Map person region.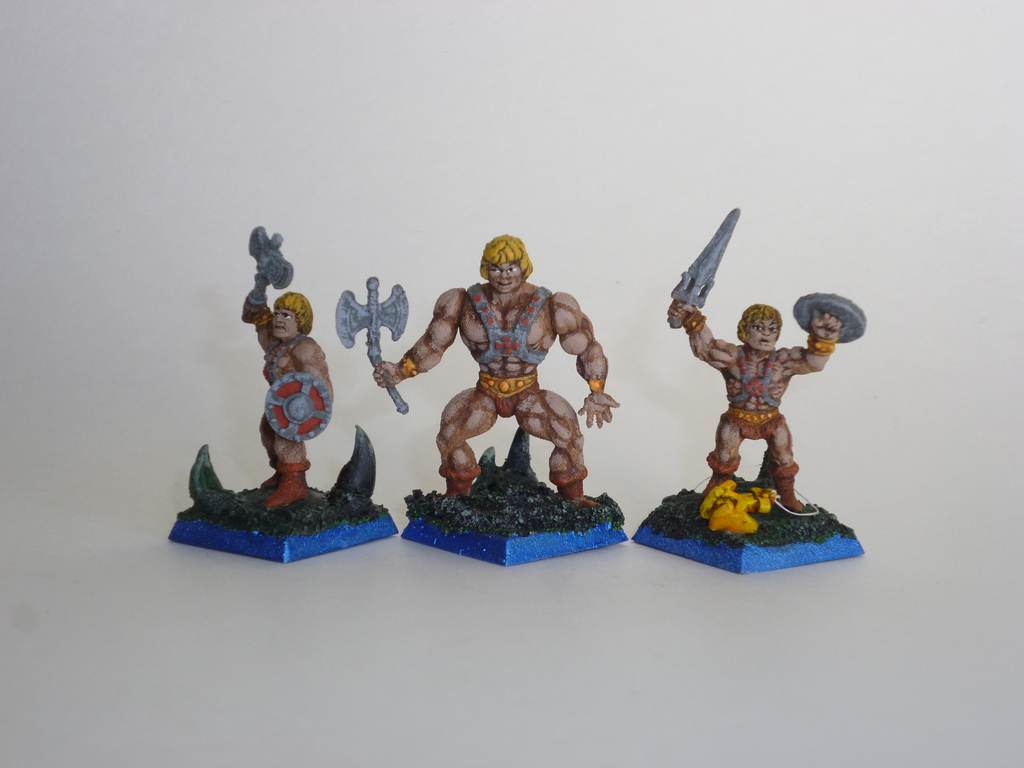
Mapped to <box>667,303,840,513</box>.
